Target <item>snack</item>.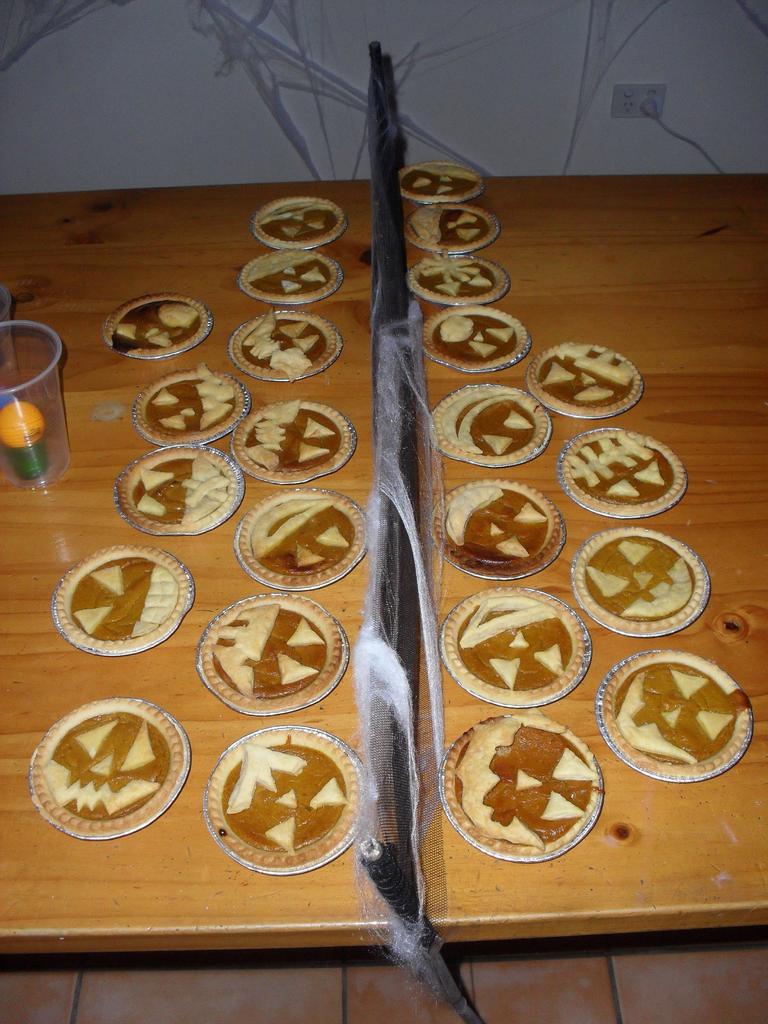
Target region: [572,527,712,638].
